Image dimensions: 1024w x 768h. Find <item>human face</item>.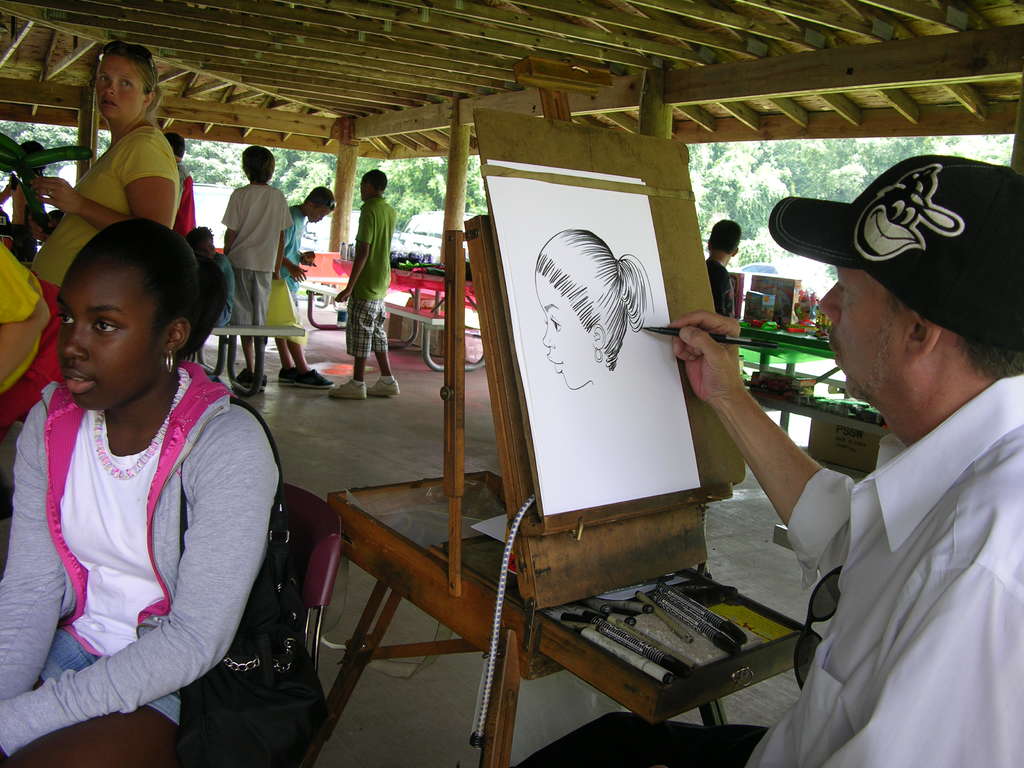
540, 278, 586, 393.
